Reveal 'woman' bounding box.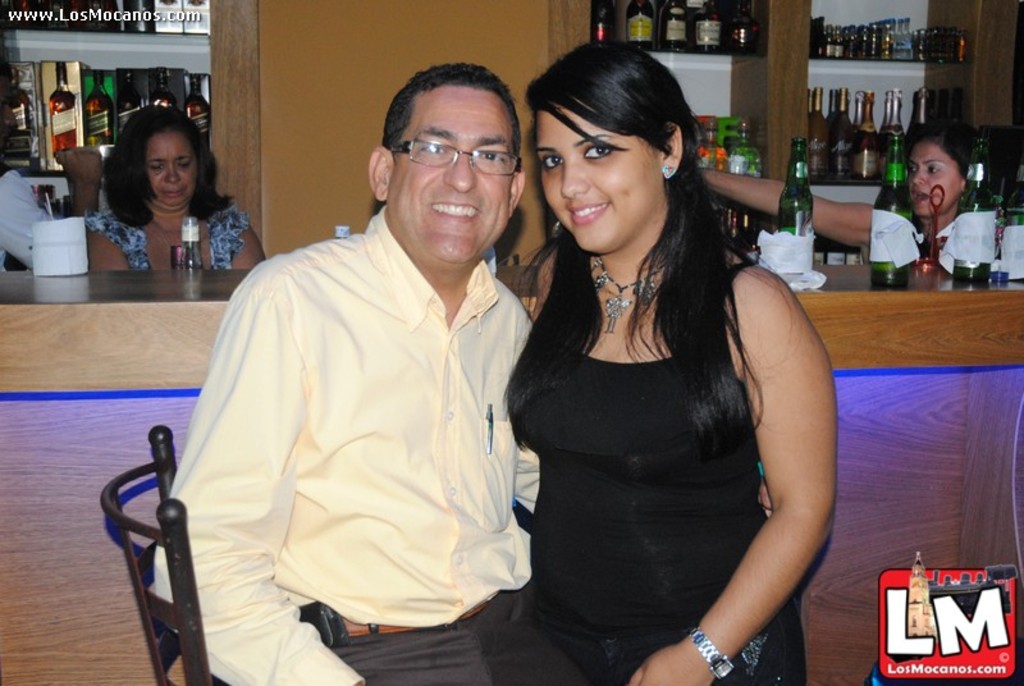
Revealed: (83,102,268,270).
